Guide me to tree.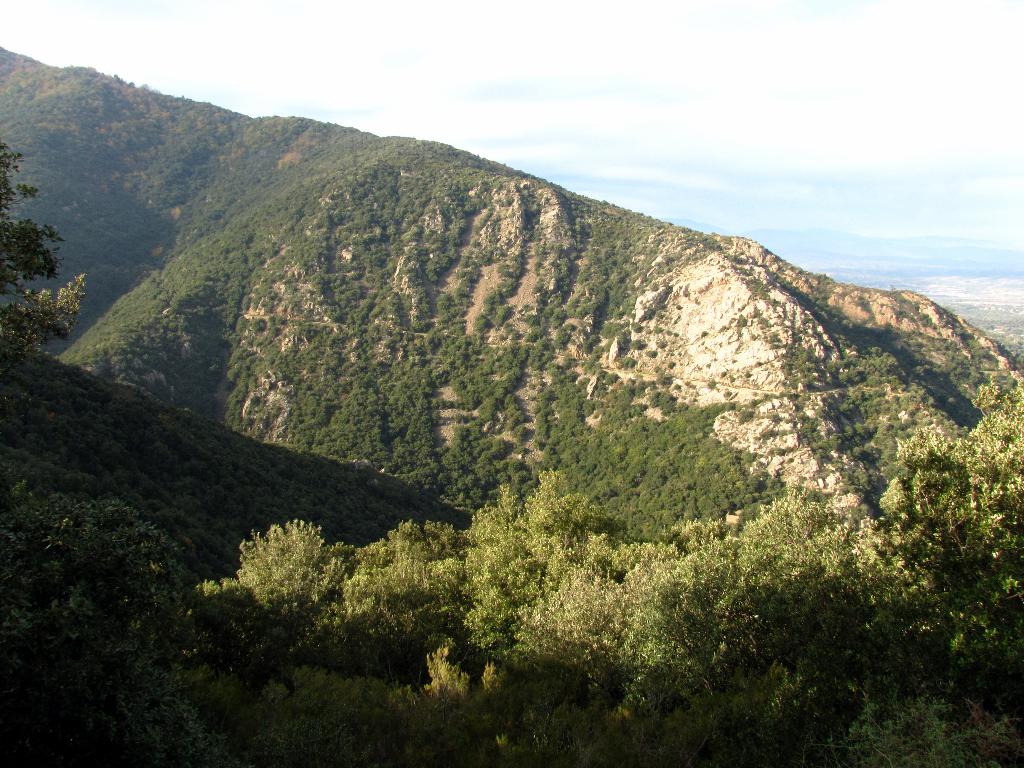
Guidance: l=0, t=133, r=90, b=587.
